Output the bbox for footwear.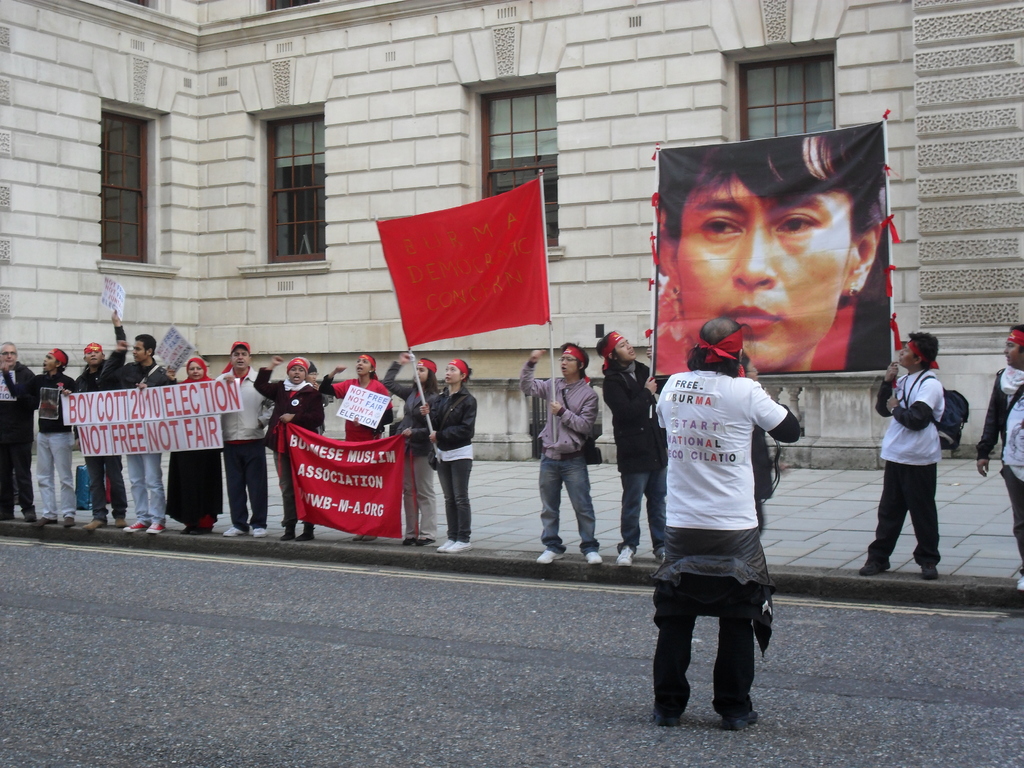
bbox=[920, 567, 943, 582].
